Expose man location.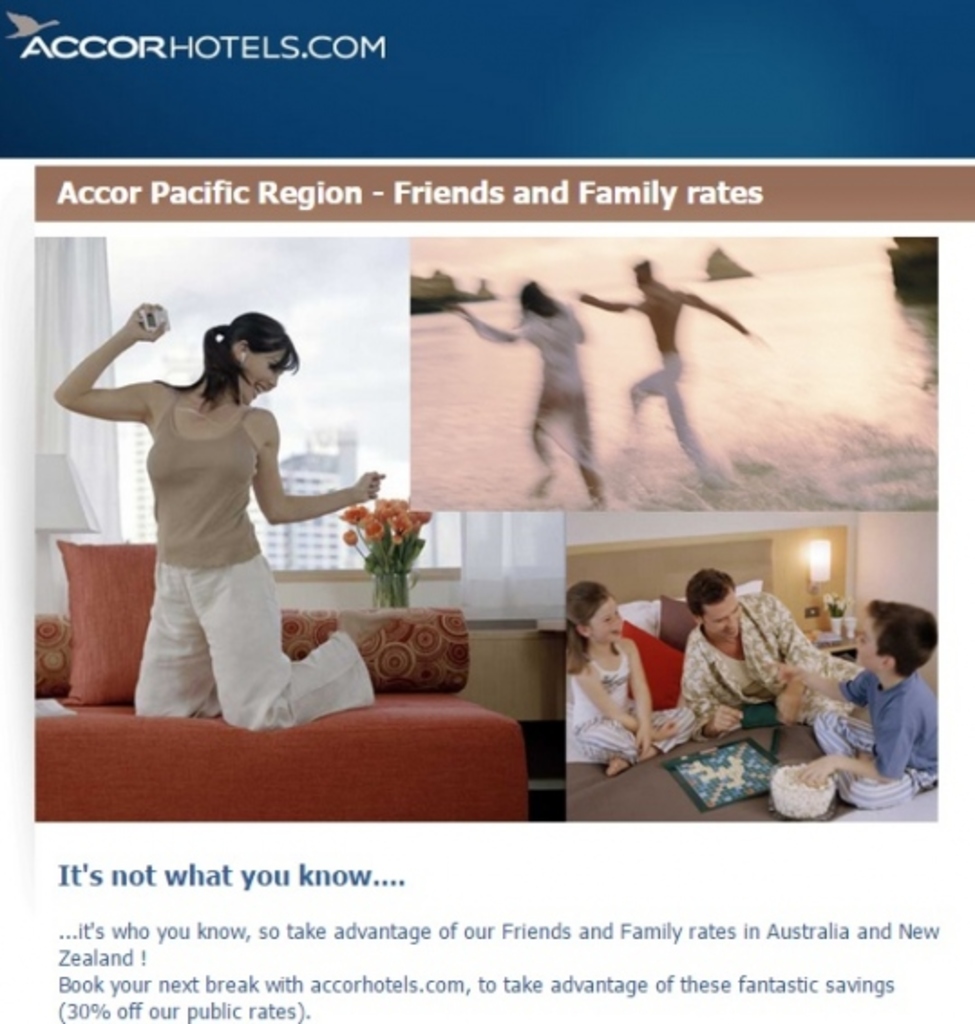
Exposed at bbox=[664, 546, 885, 803].
